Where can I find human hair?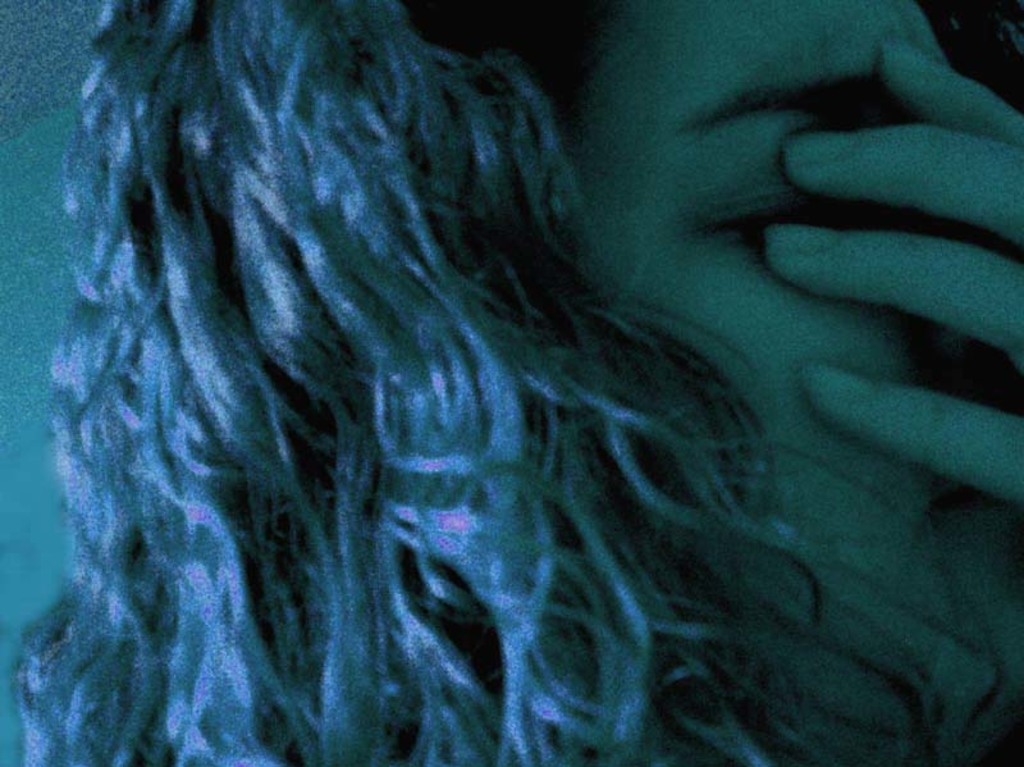
You can find it at (9, 0, 995, 735).
